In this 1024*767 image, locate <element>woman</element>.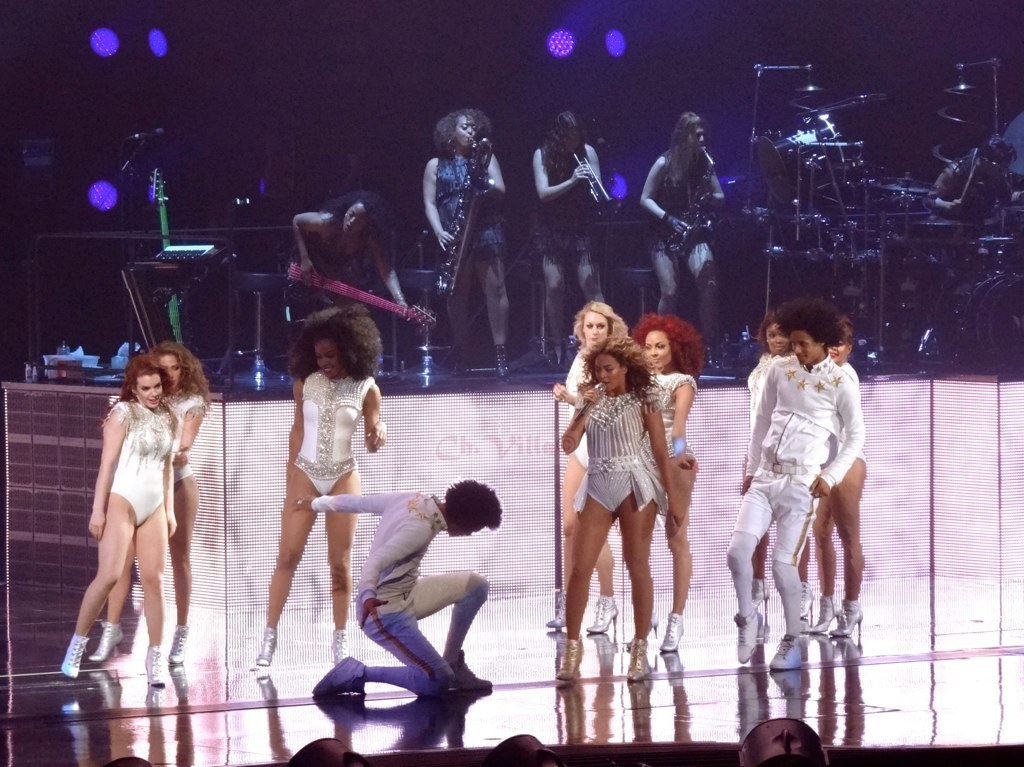
Bounding box: 535, 110, 611, 358.
